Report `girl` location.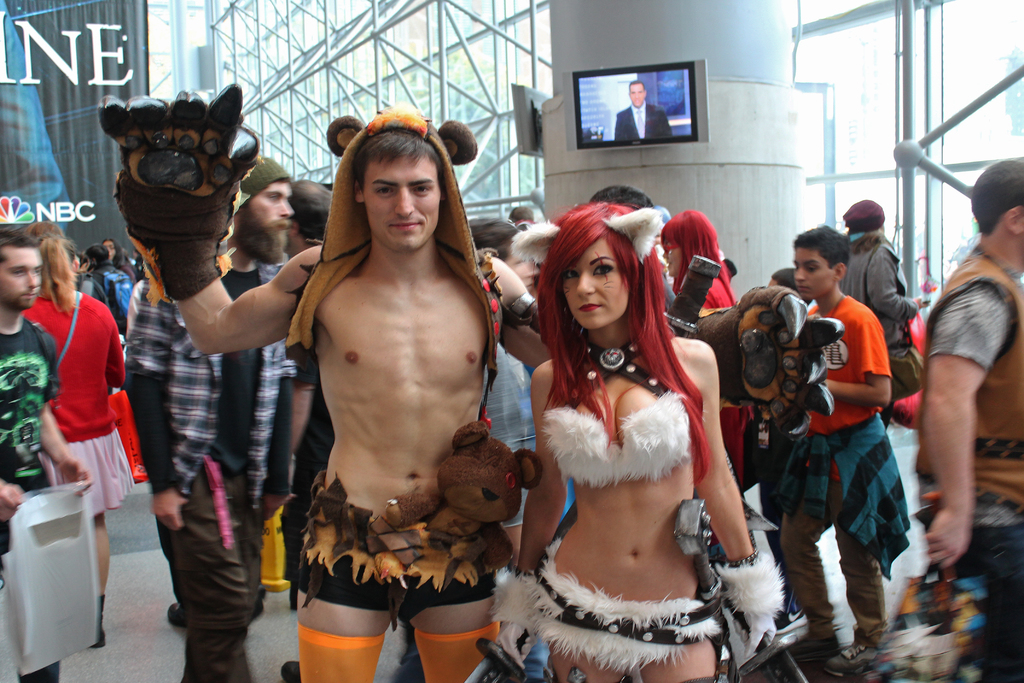
Report: <region>492, 207, 776, 682</region>.
